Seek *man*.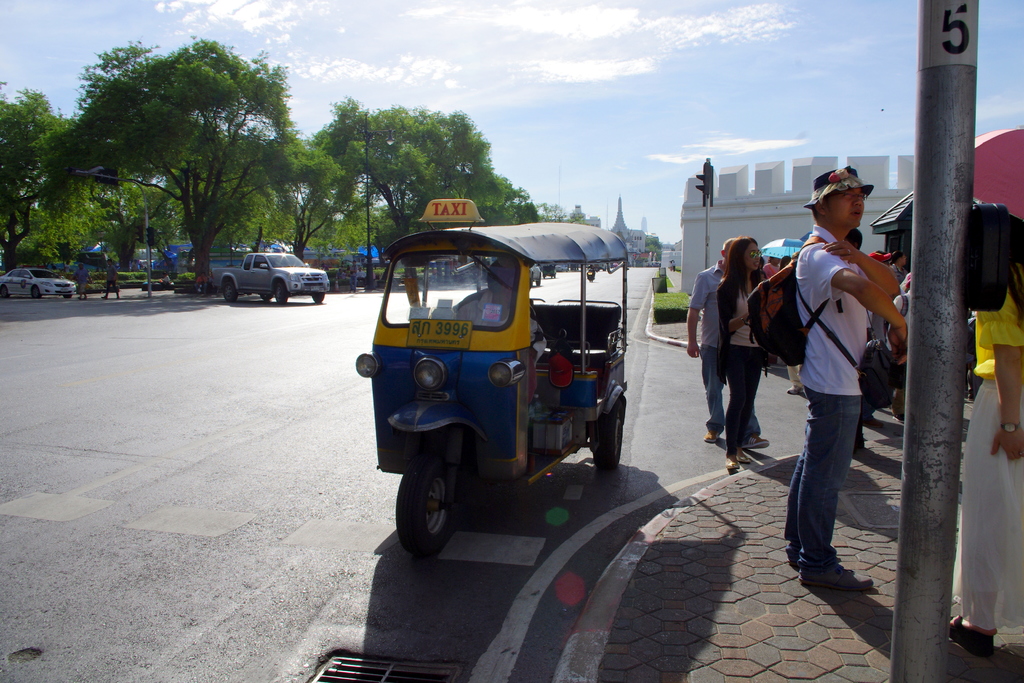
<region>682, 235, 772, 452</region>.
